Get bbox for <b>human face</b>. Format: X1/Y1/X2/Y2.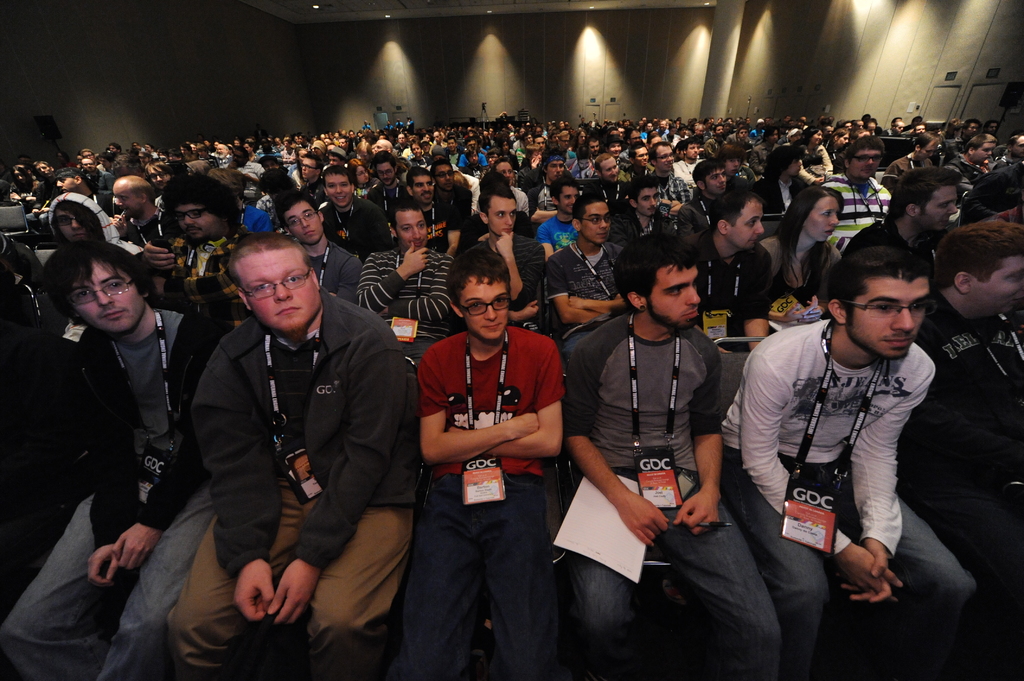
460/275/507/342.
